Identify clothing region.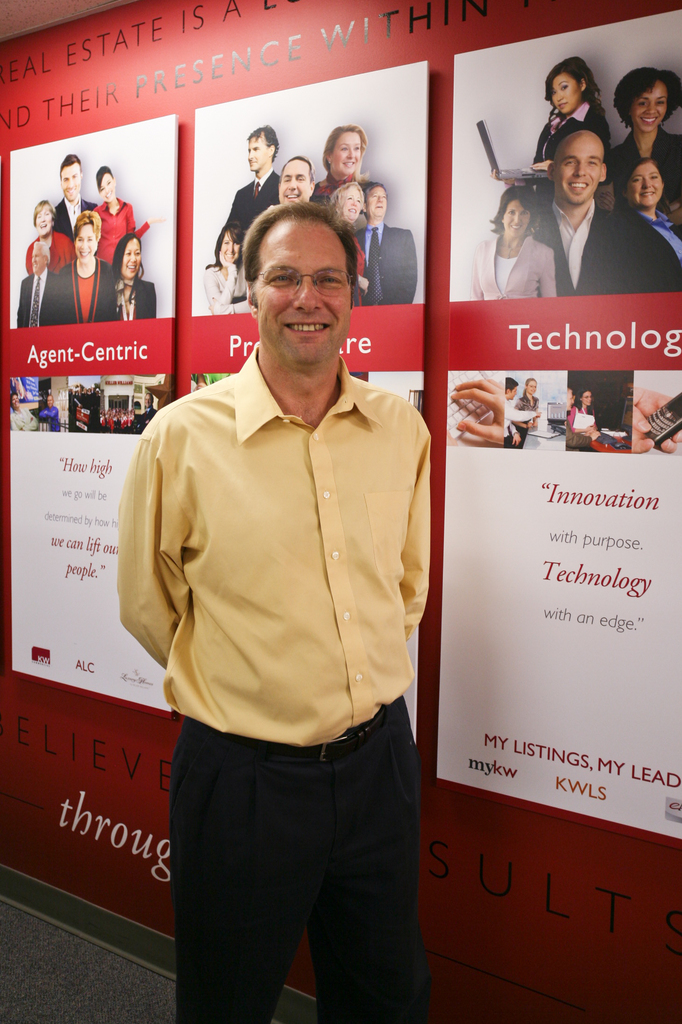
Region: 569,408,601,442.
